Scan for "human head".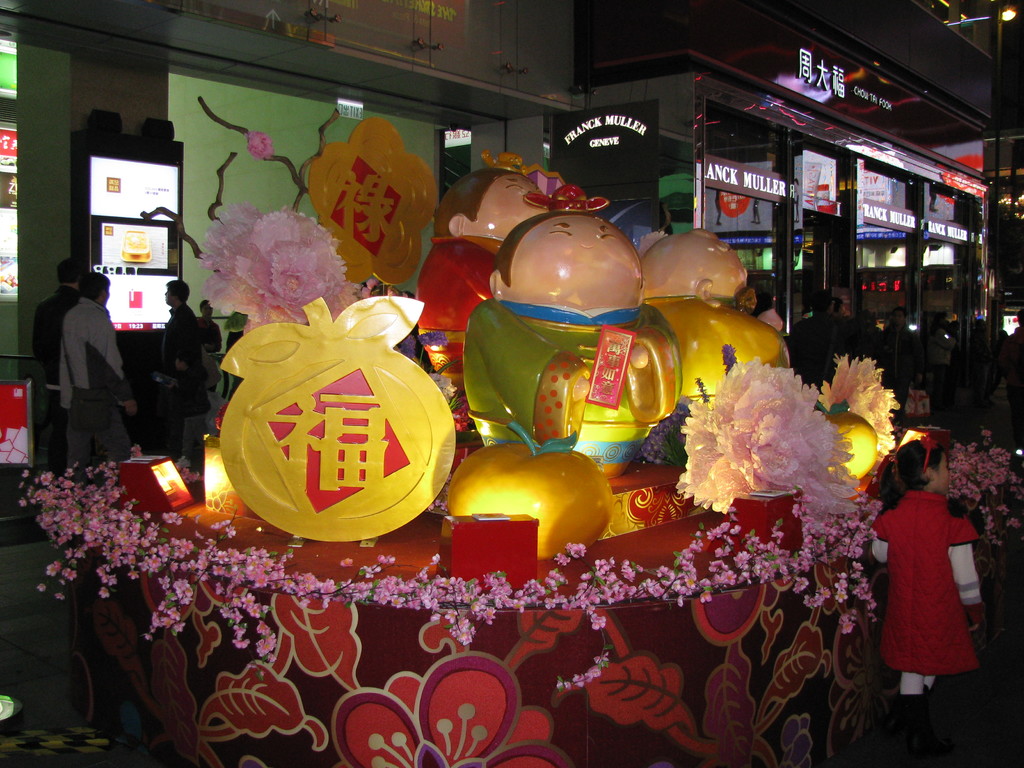
Scan result: [439,166,556,246].
